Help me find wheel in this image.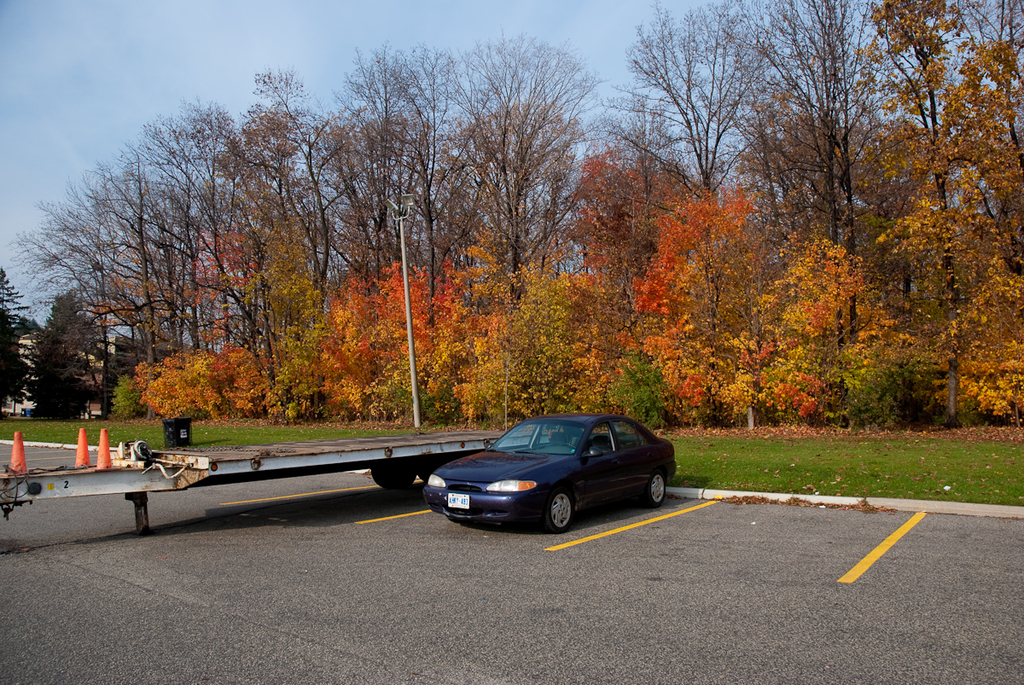
Found it: l=646, t=473, r=669, b=509.
